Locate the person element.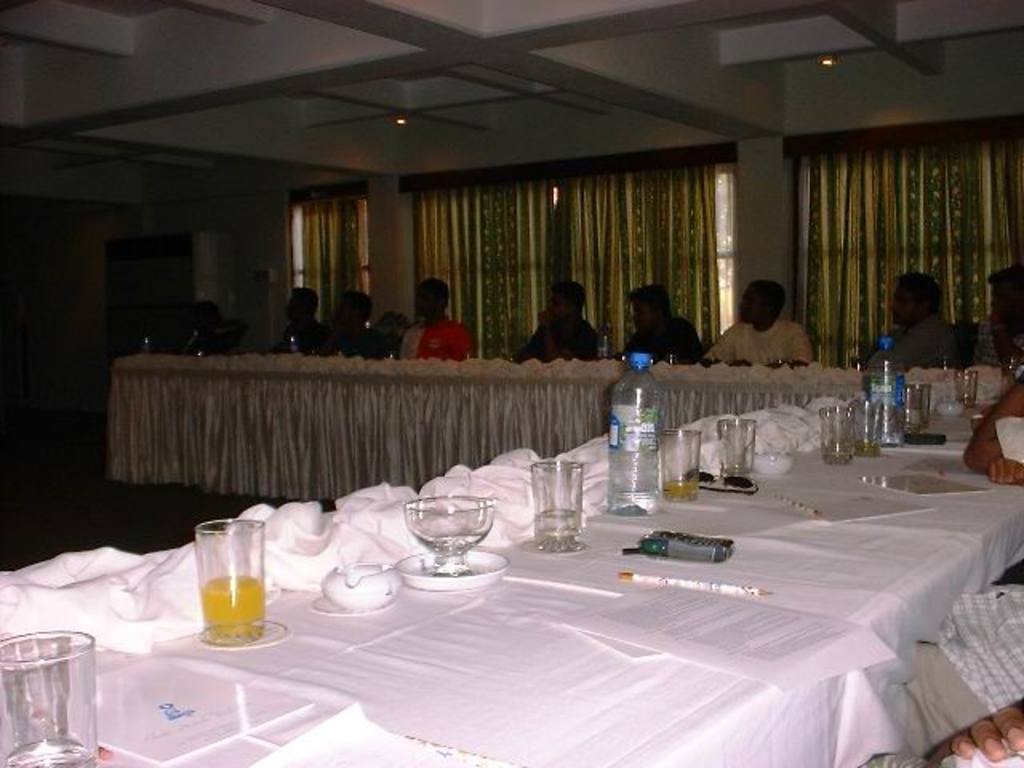
Element bbox: [624,282,707,368].
